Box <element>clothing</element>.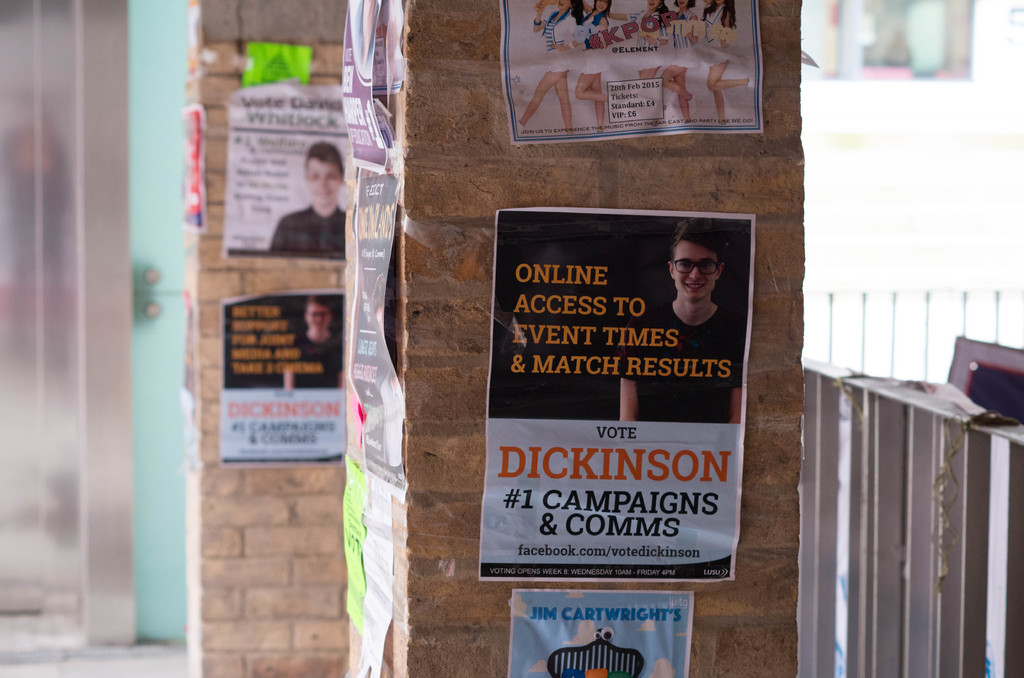
bbox=(284, 335, 348, 389).
